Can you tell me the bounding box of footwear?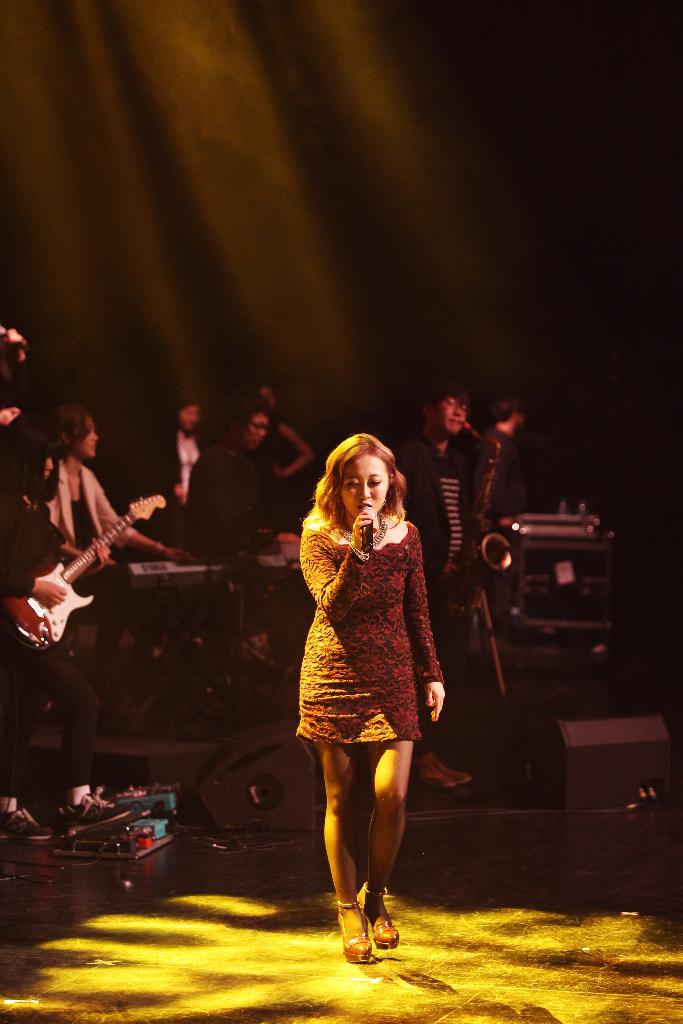
333 888 373 966.
